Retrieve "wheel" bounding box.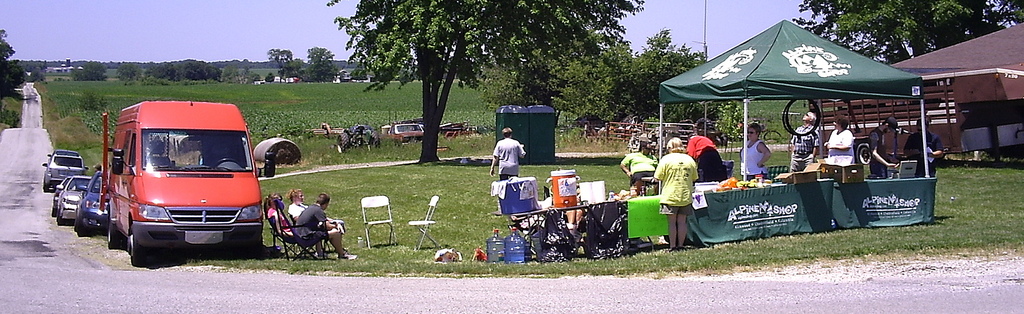
Bounding box: rect(42, 178, 49, 193).
